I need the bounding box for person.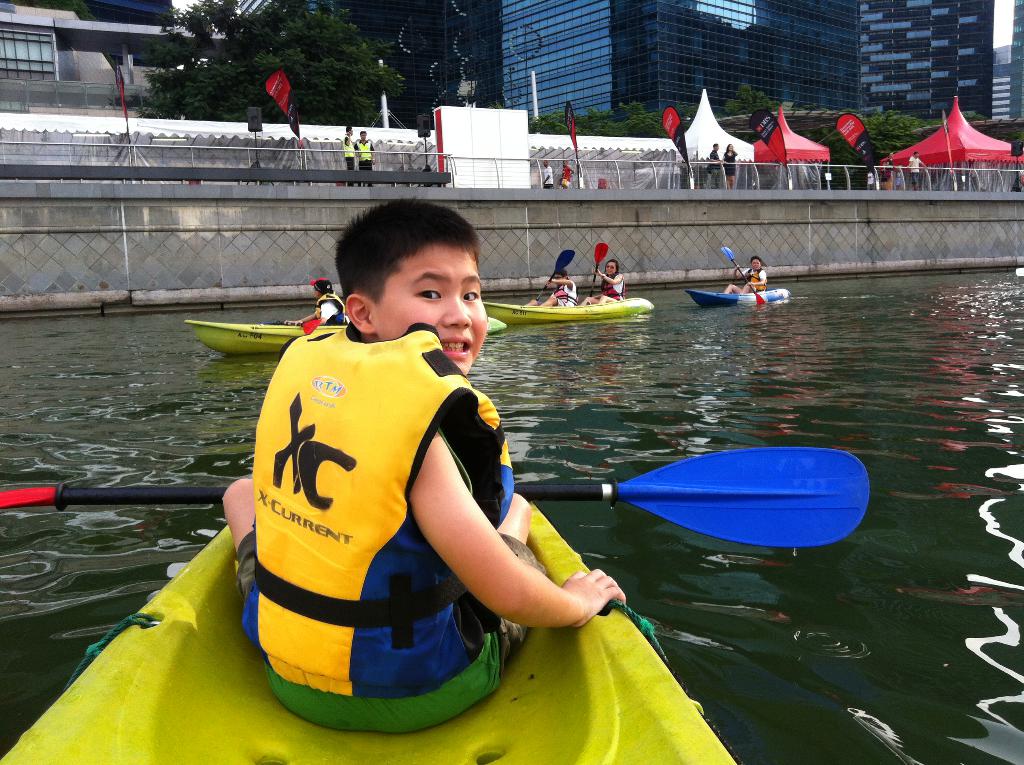
Here it is: locate(705, 143, 722, 189).
